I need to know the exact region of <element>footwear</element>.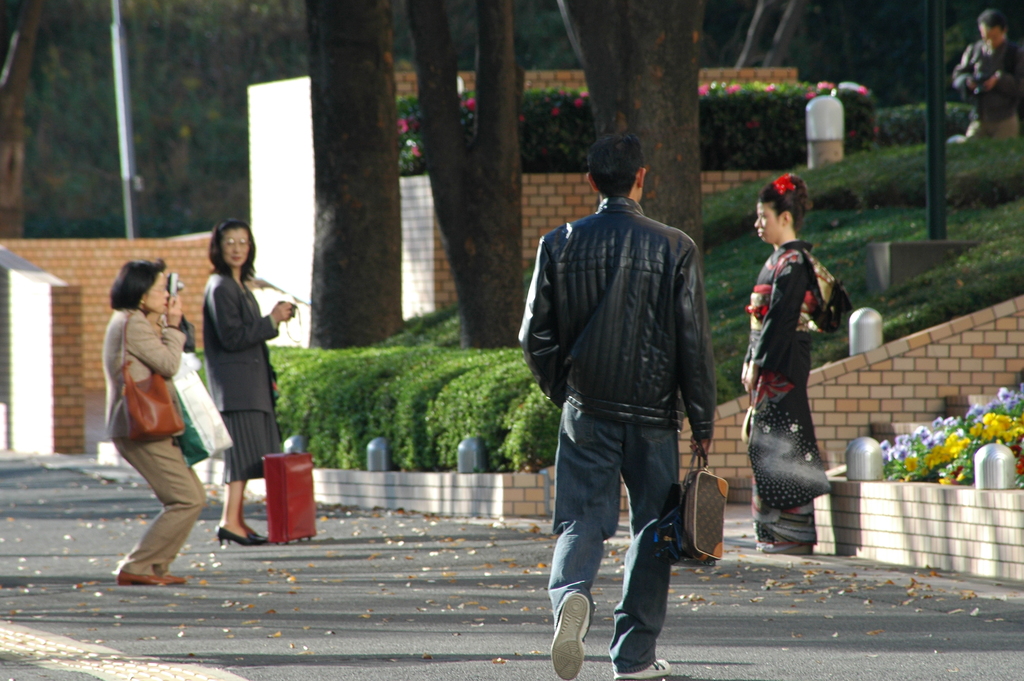
Region: 758:541:813:555.
